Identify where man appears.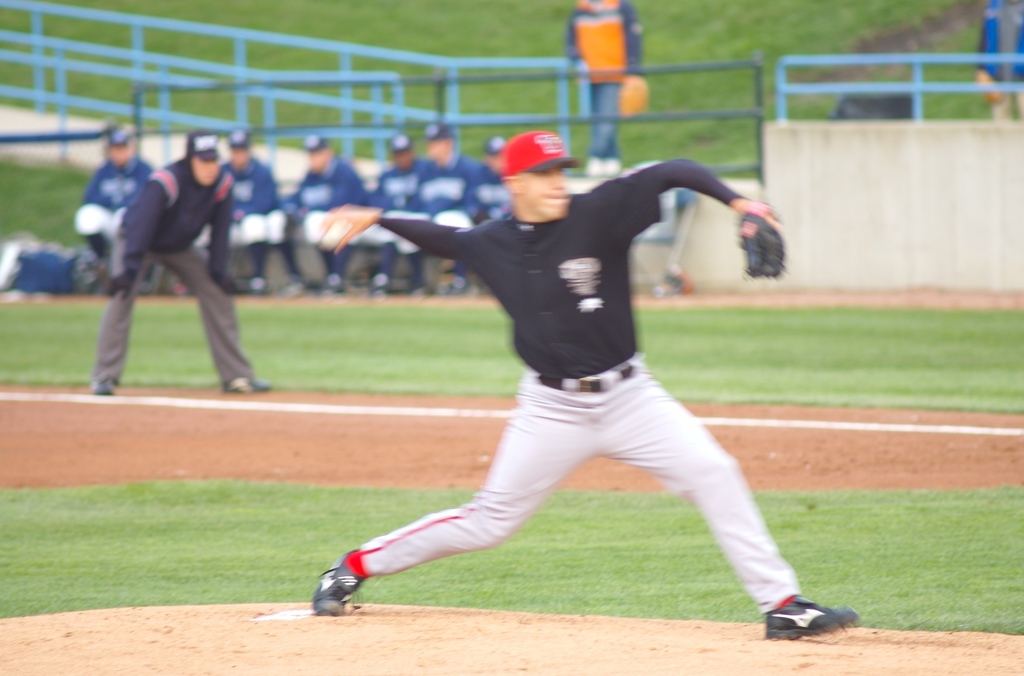
Appears at Rect(358, 126, 424, 304).
